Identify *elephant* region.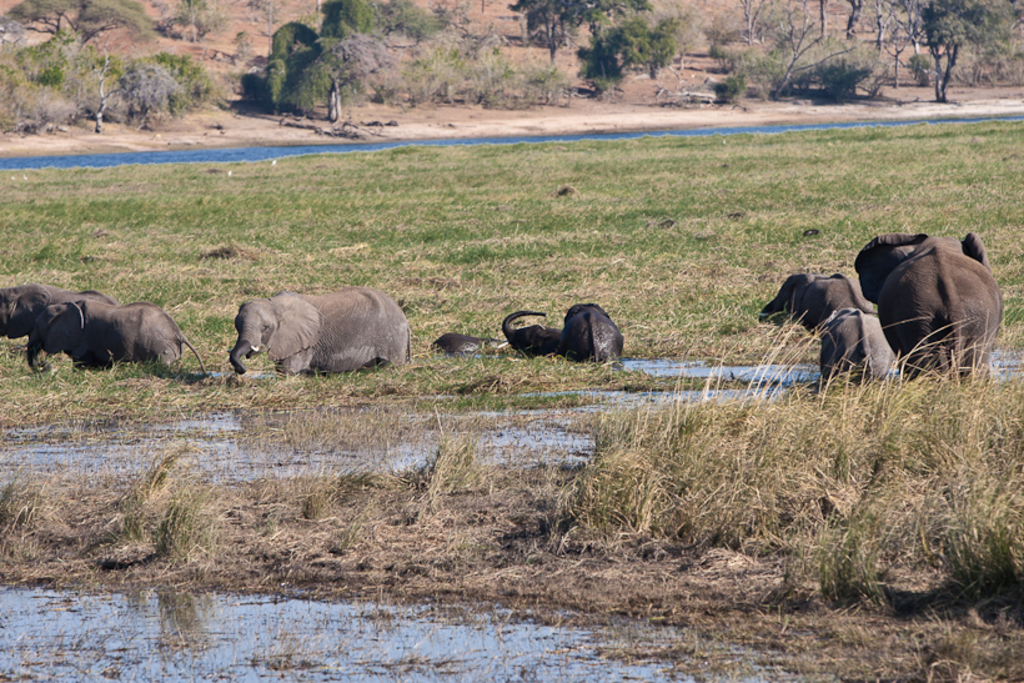
Region: x1=757 y1=273 x2=882 y2=331.
